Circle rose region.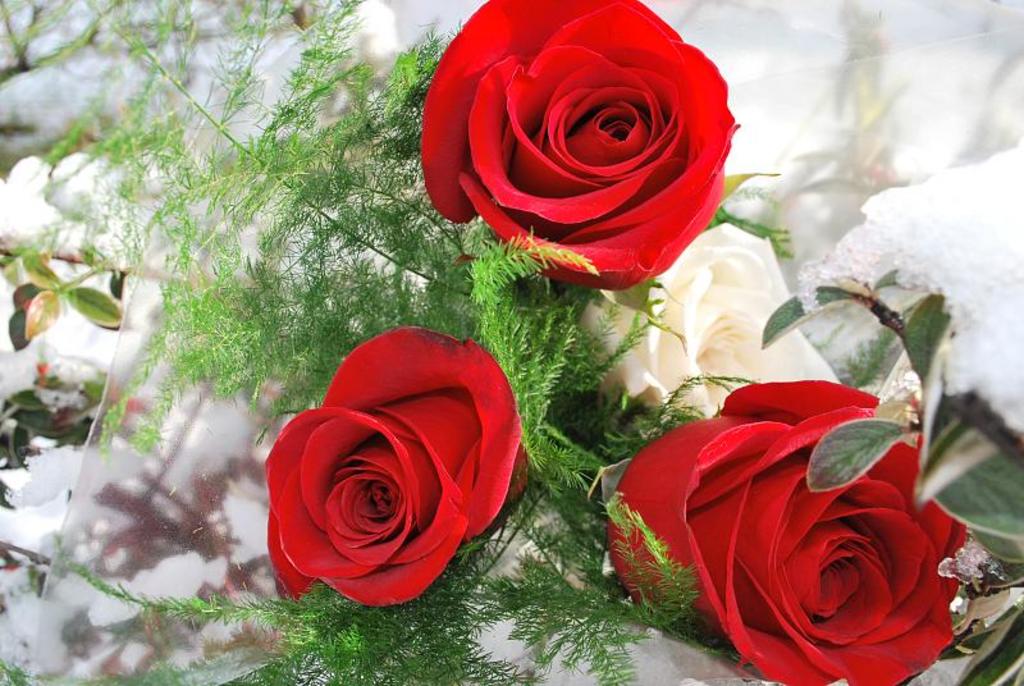
Region: BBox(422, 0, 735, 293).
